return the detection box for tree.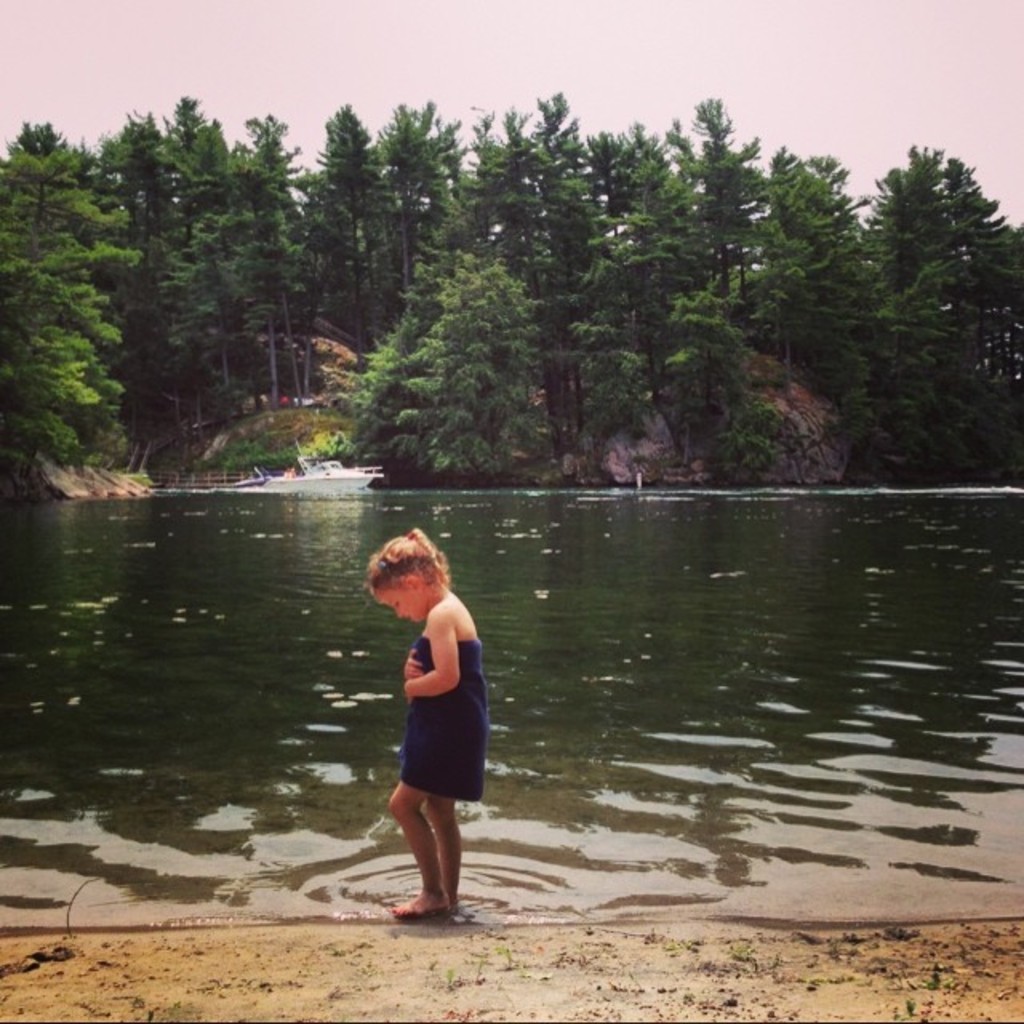
bbox(382, 262, 574, 485).
